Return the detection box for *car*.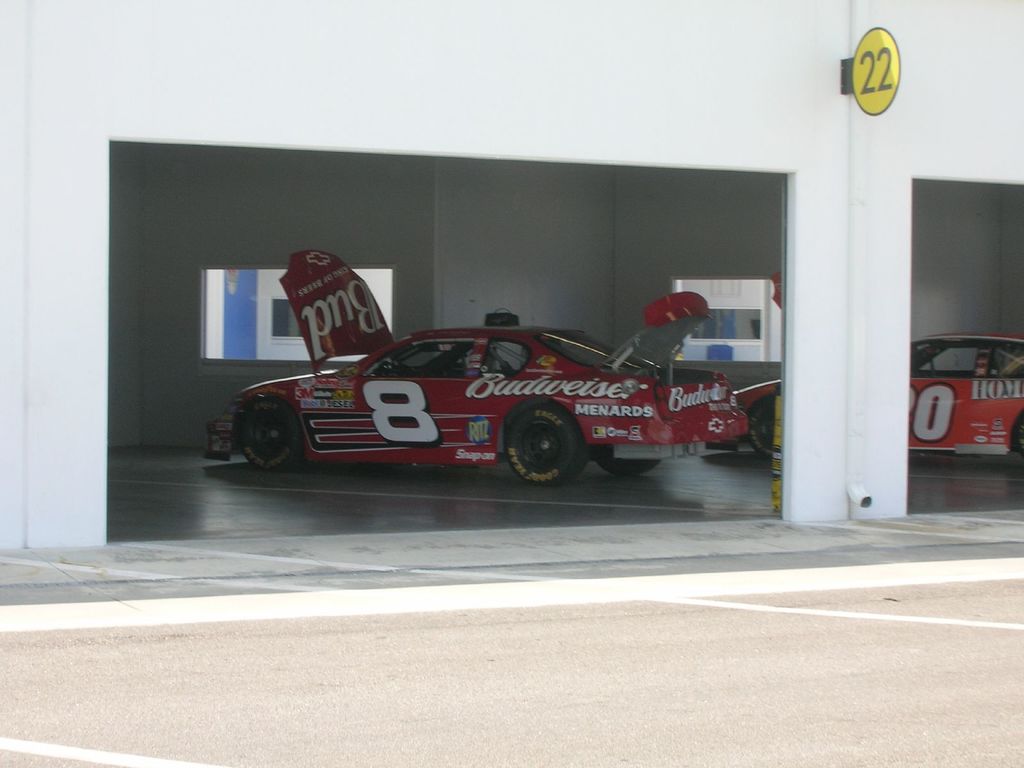
<box>707,271,1023,463</box>.
